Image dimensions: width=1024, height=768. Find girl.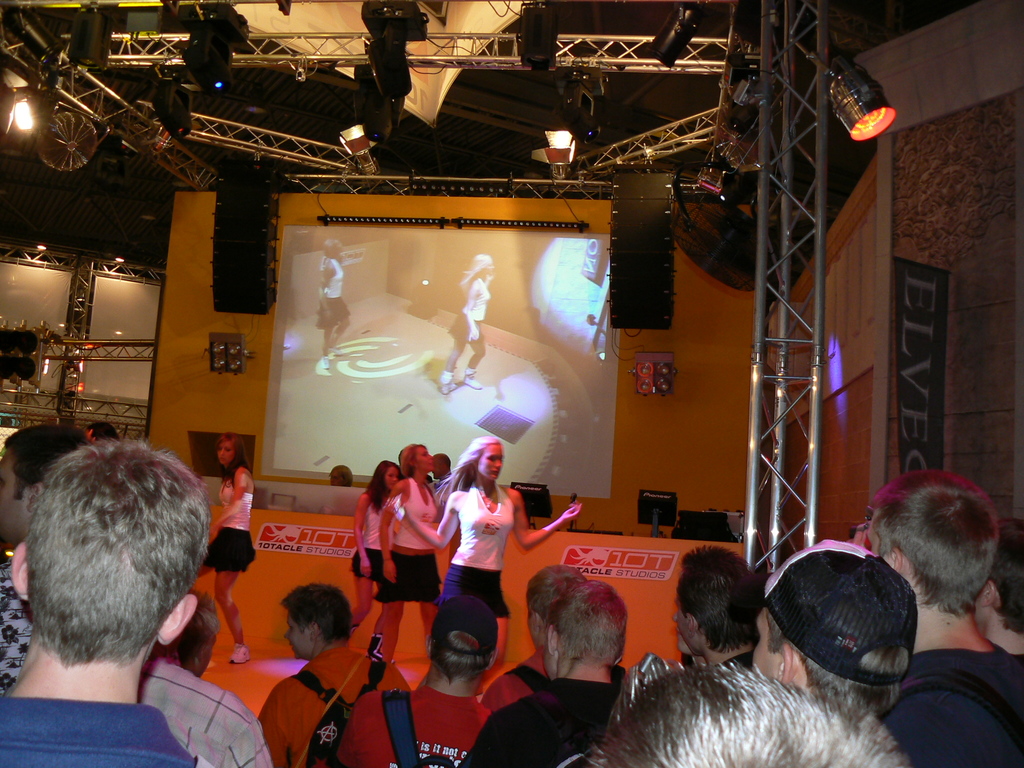
(392,435,577,683).
